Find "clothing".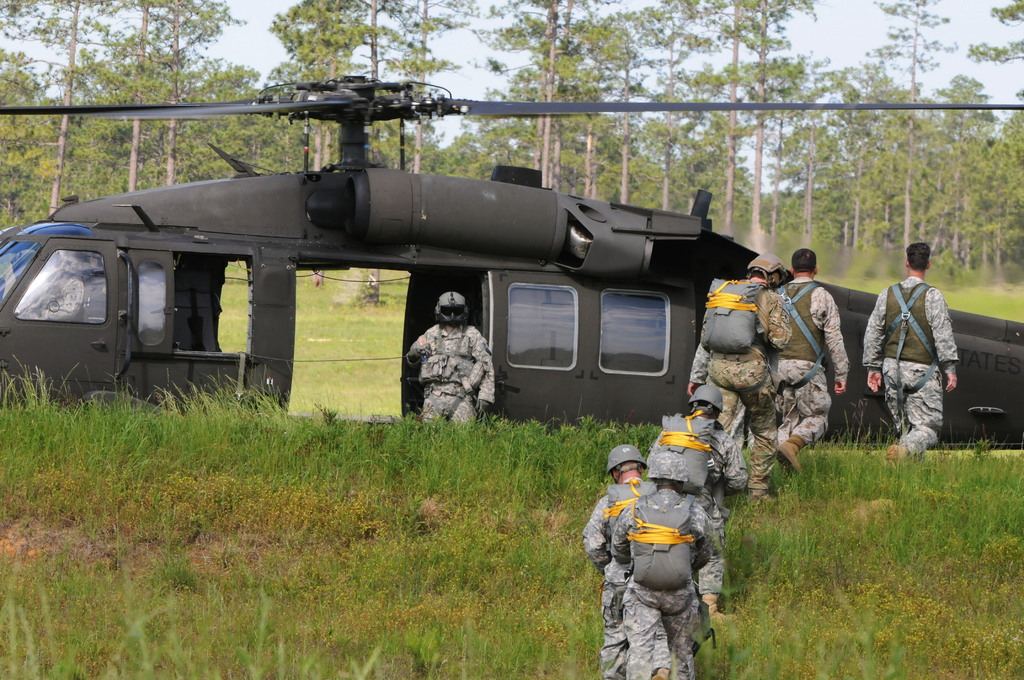
[864, 281, 960, 461].
